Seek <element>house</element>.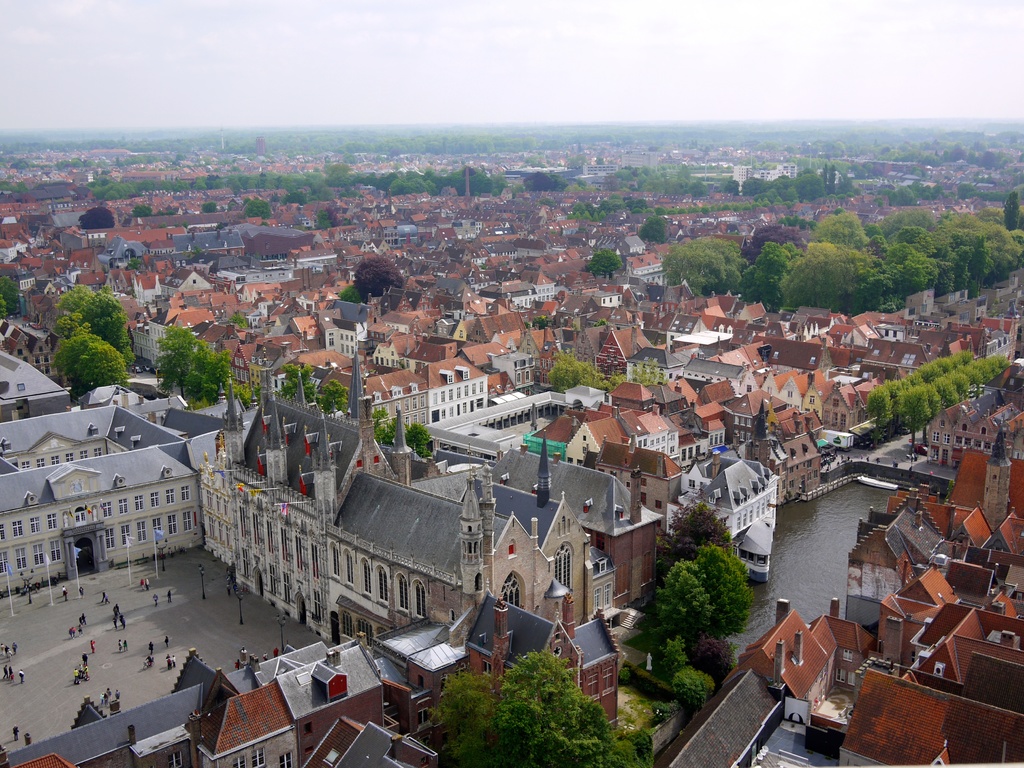
366, 221, 397, 246.
